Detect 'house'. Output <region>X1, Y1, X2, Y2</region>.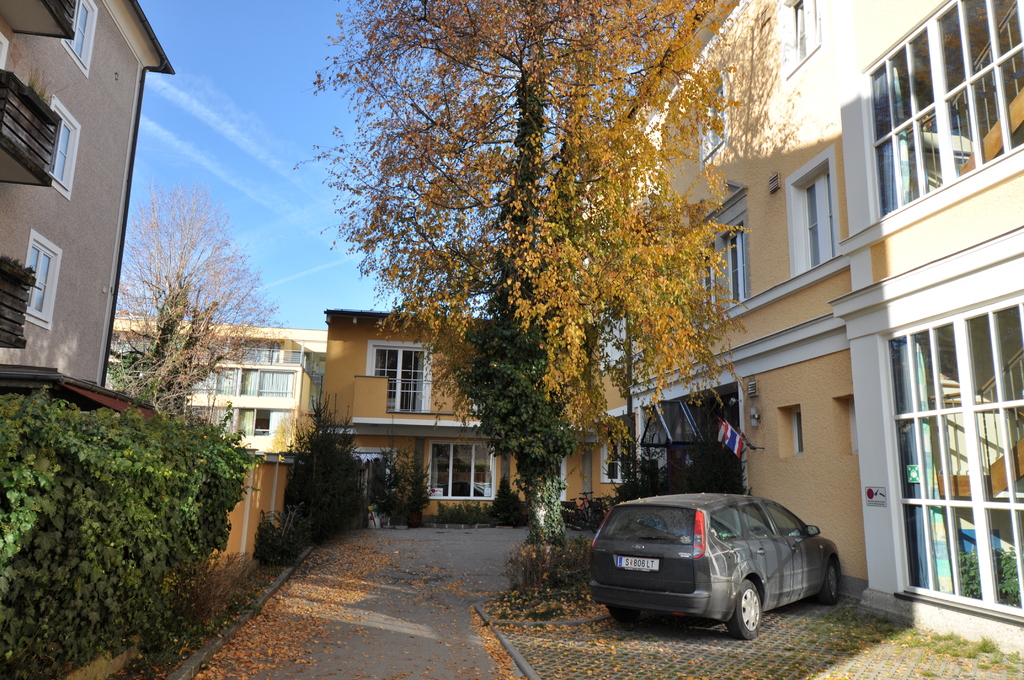
<region>627, 0, 868, 604</region>.
